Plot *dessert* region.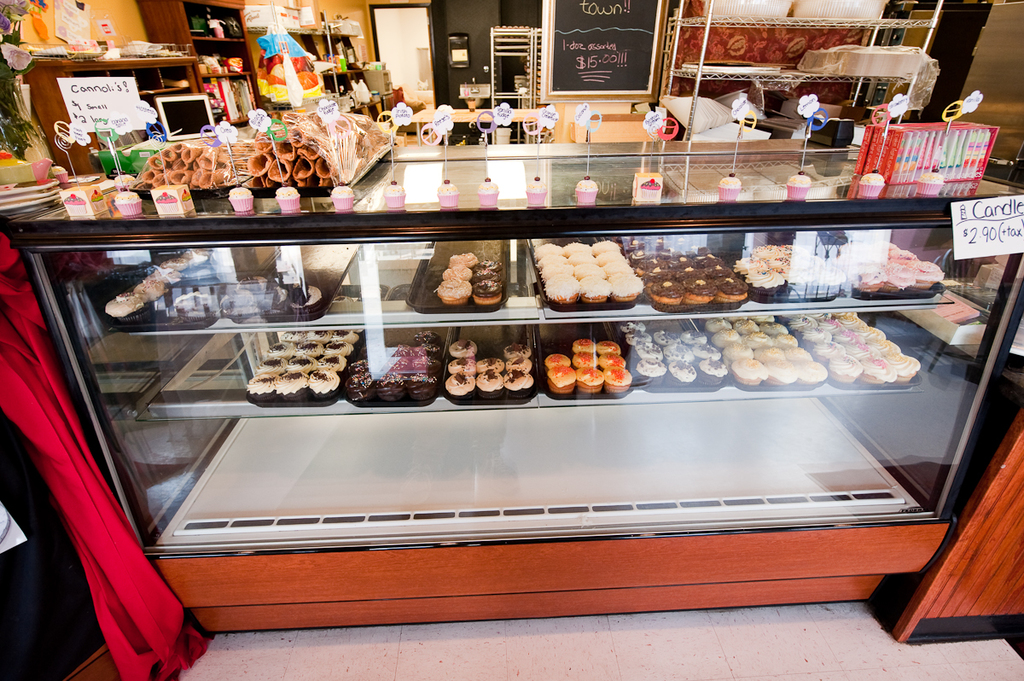
Plotted at 506, 372, 535, 392.
